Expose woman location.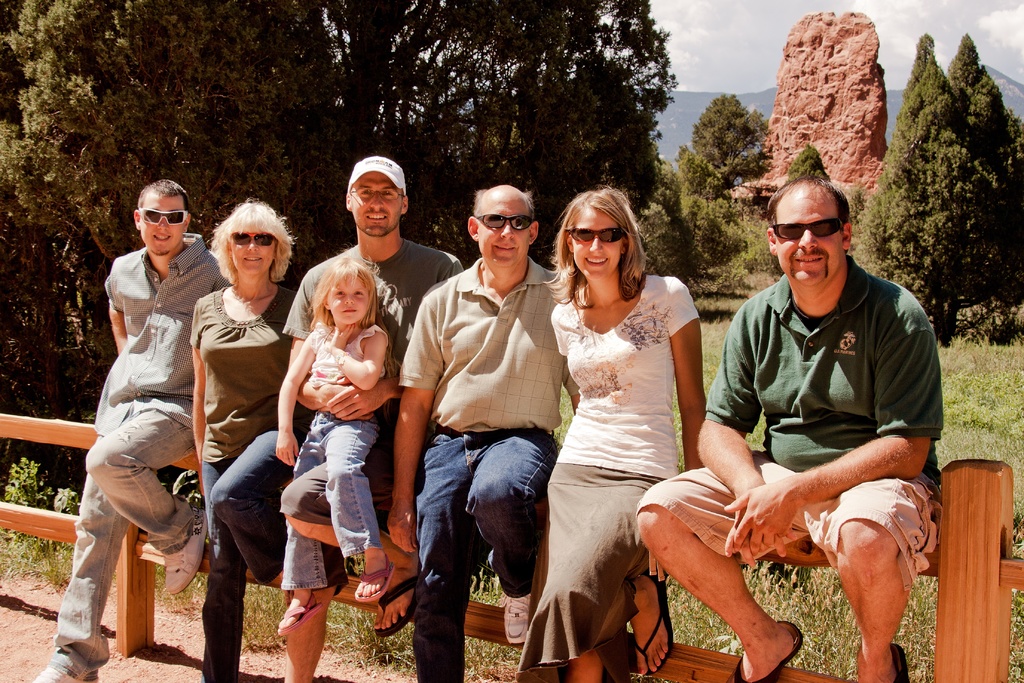
Exposed at Rect(193, 195, 304, 682).
